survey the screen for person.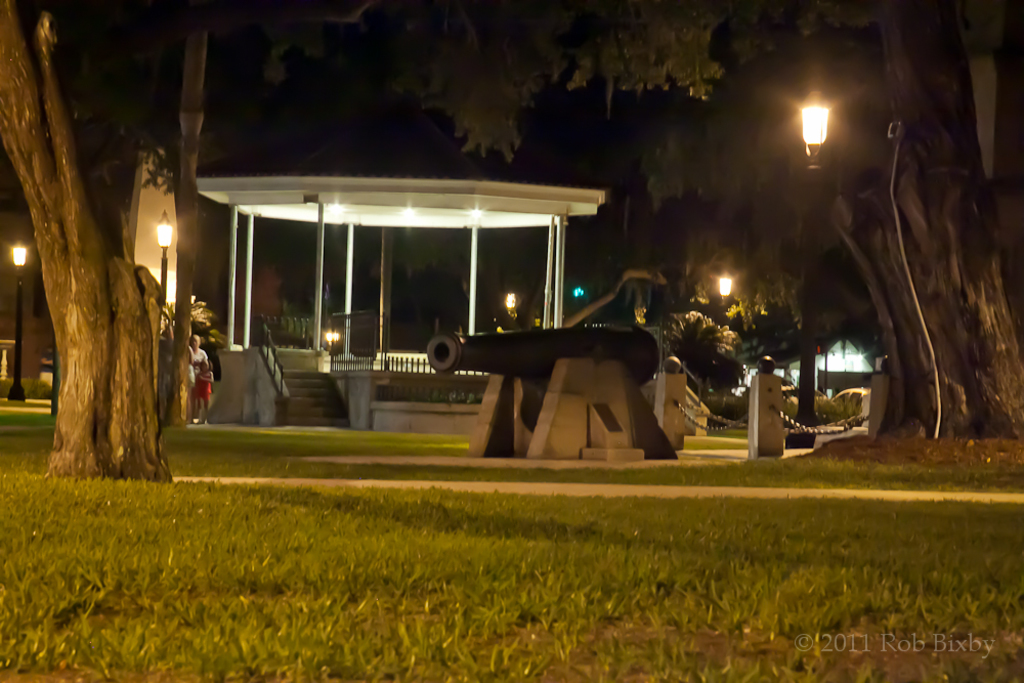
Survey found: box=[183, 335, 200, 397].
